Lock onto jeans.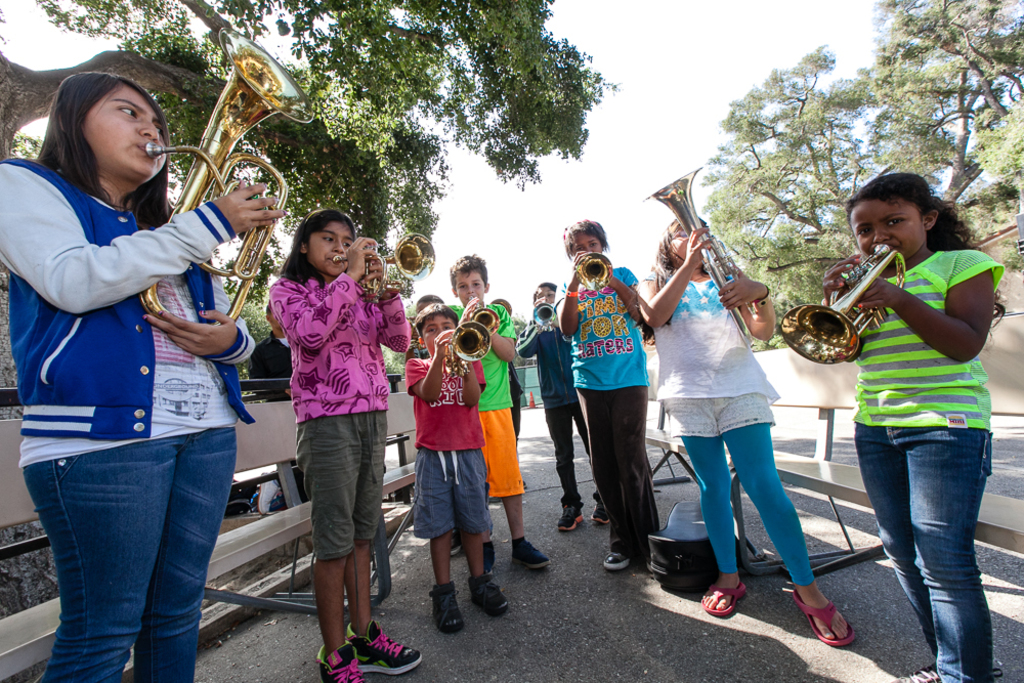
Locked: (18,427,234,682).
